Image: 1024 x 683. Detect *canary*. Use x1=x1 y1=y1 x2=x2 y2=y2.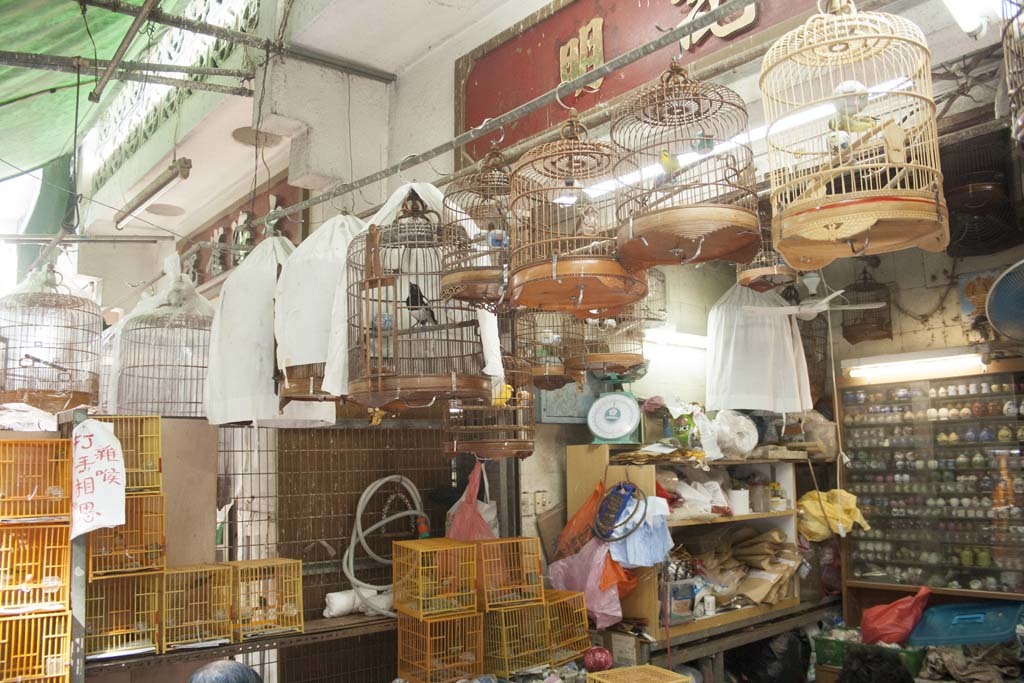
x1=693 y1=129 x2=714 y2=155.
